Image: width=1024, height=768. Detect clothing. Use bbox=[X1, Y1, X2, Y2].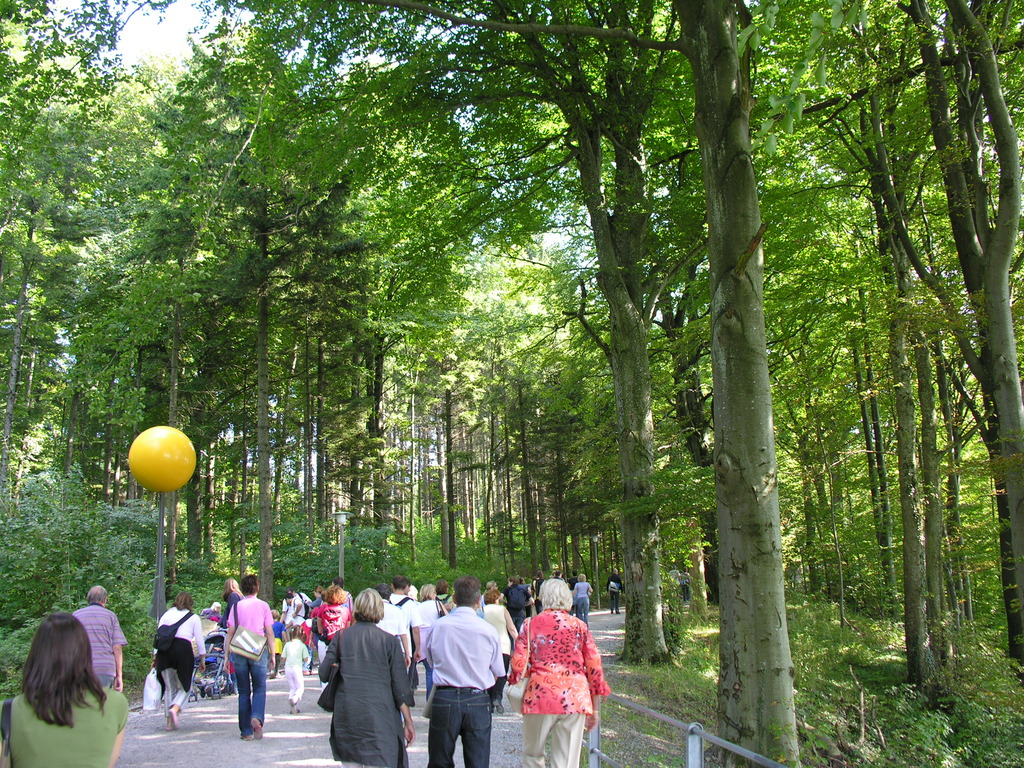
bbox=[155, 602, 207, 715].
